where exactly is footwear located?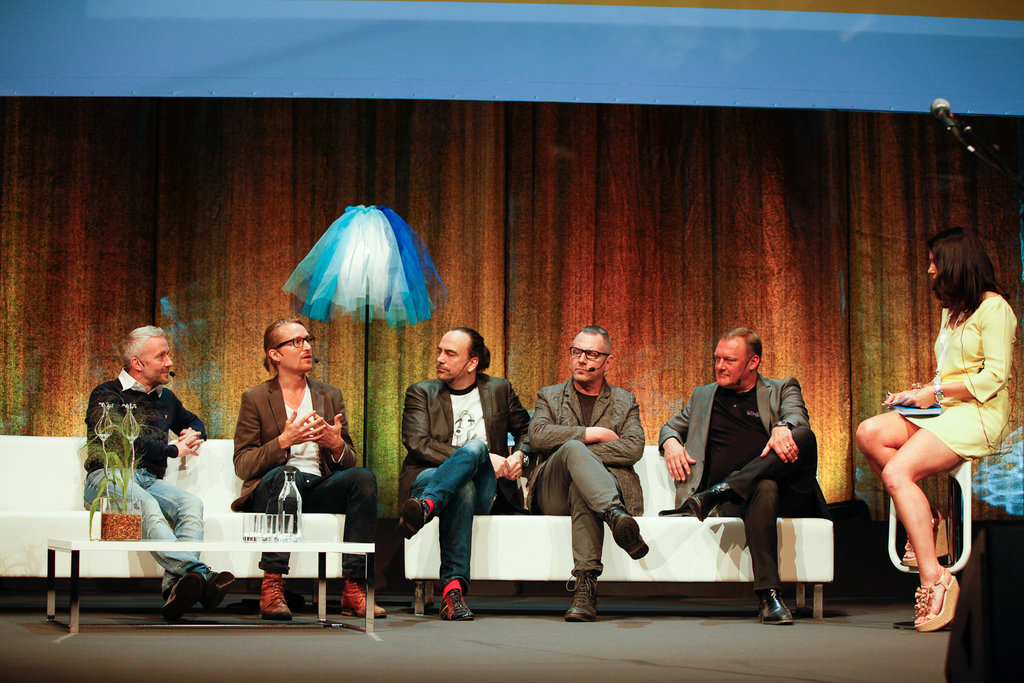
Its bounding box is x1=899, y1=509, x2=951, y2=567.
